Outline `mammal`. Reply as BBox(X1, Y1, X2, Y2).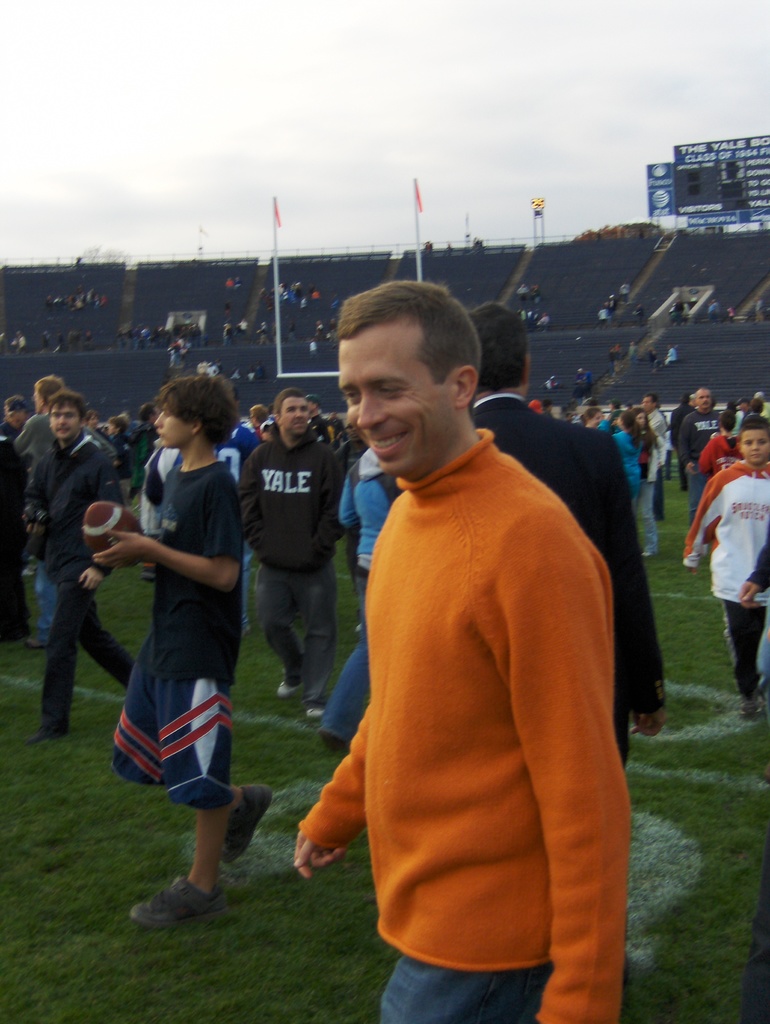
BBox(45, 285, 108, 319).
